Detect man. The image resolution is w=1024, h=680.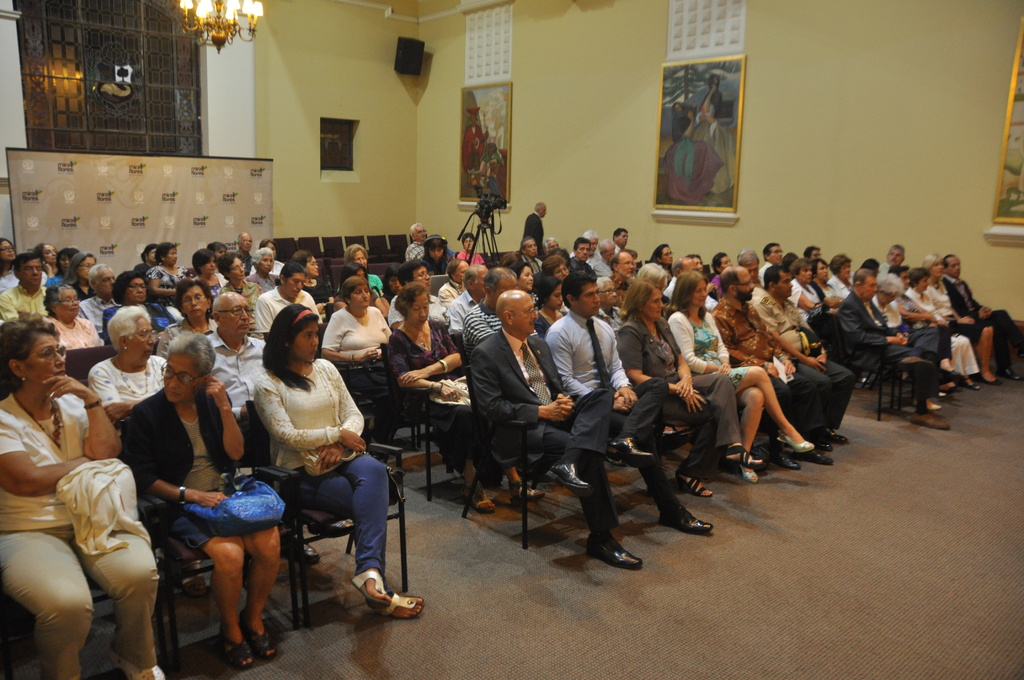
box=[472, 287, 645, 572].
